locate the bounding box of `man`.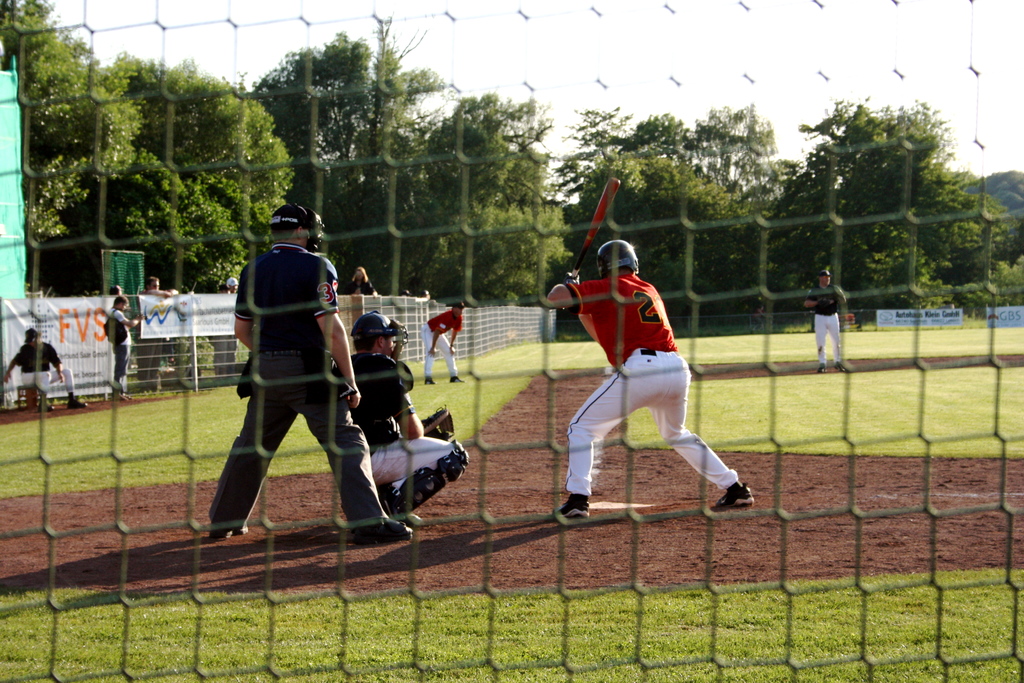
Bounding box: <box>143,273,177,295</box>.
